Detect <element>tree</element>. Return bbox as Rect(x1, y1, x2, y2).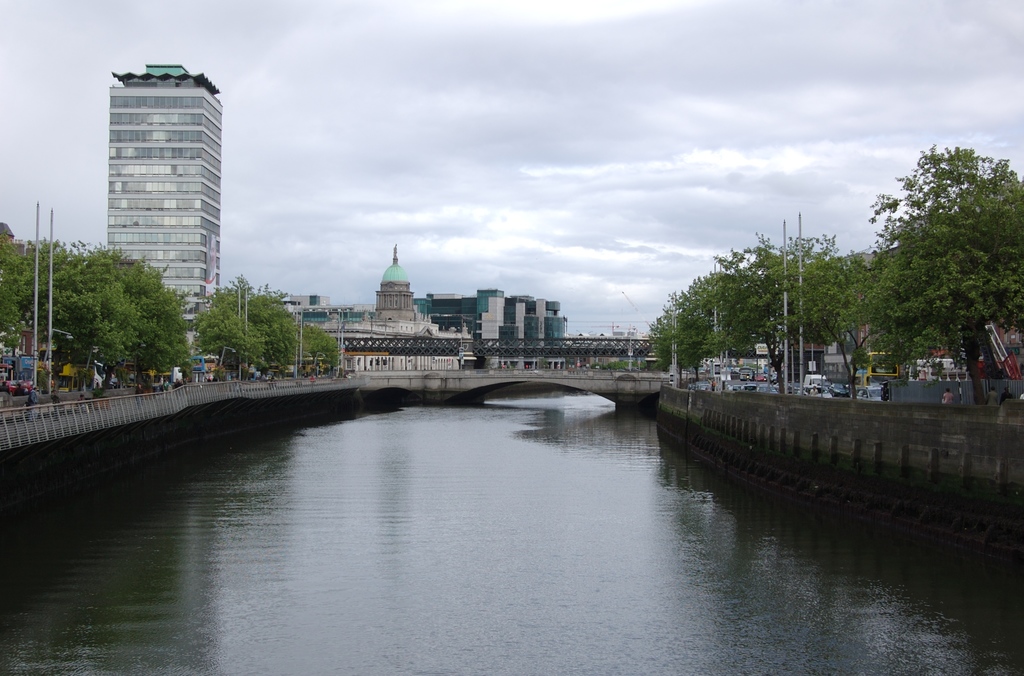
Rect(0, 236, 36, 356).
